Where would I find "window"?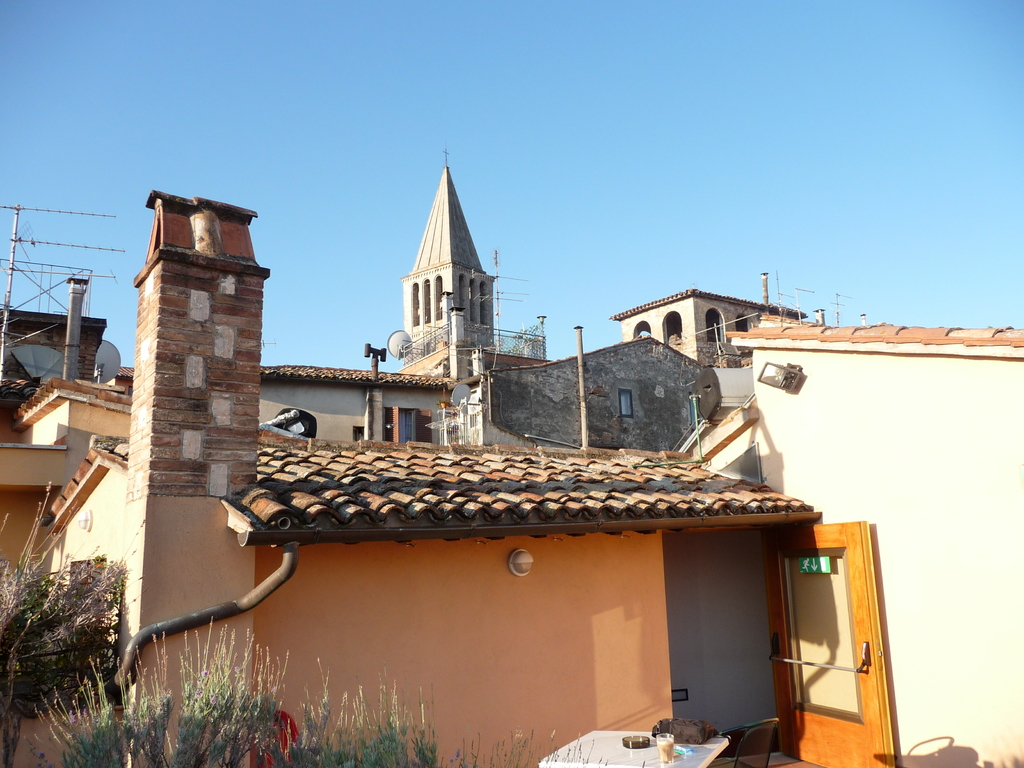
At x1=618, y1=387, x2=632, y2=419.
